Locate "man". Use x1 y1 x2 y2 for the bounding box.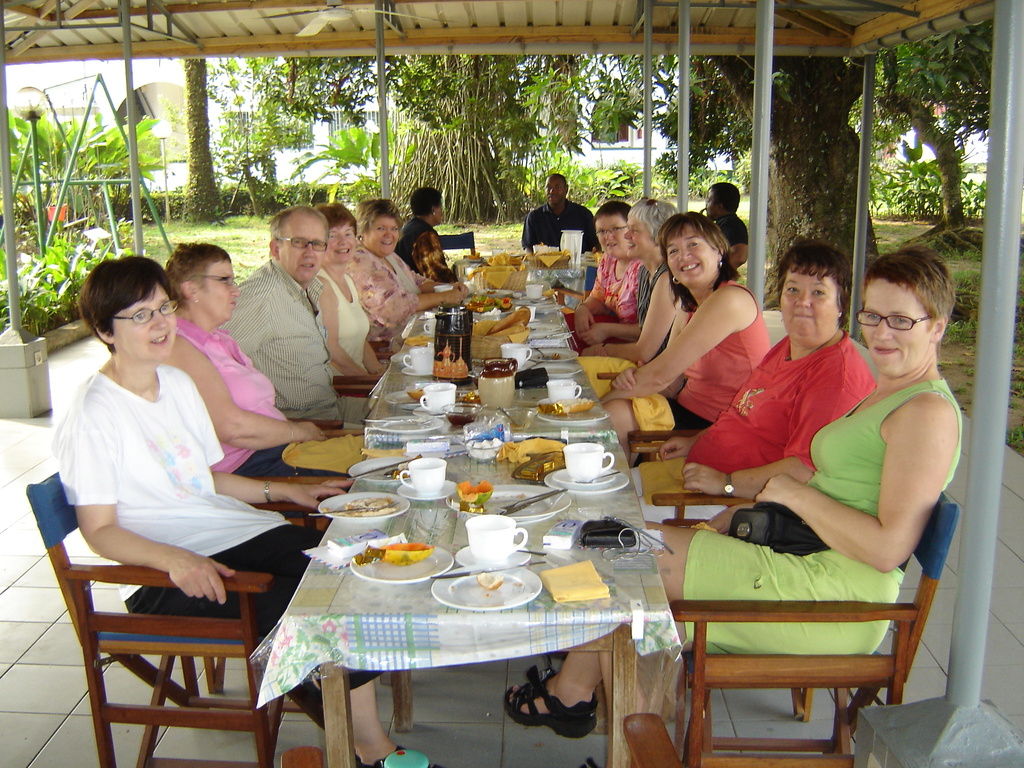
705 180 749 268.
